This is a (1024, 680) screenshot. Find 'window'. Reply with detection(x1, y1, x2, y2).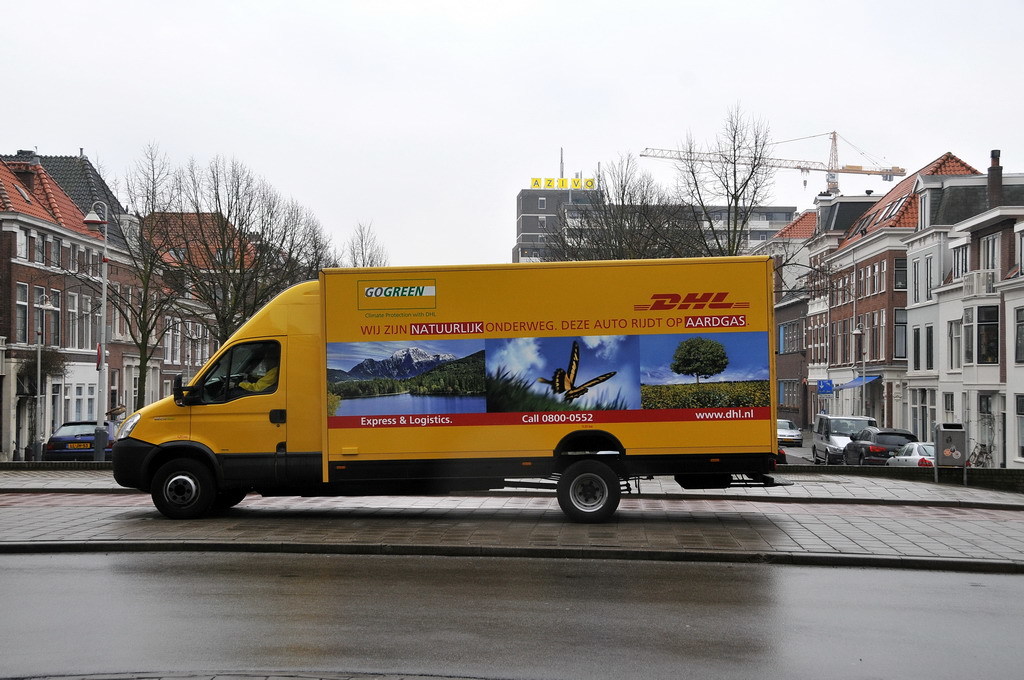
detection(926, 321, 940, 366).
